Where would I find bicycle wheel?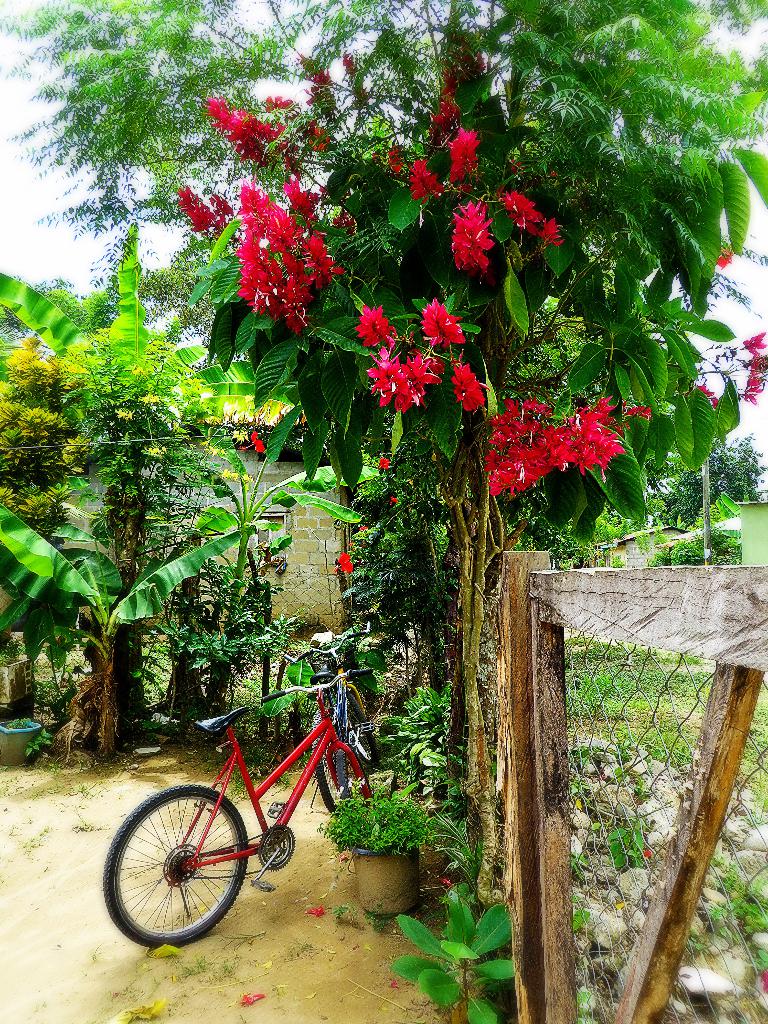
At (313,704,362,825).
